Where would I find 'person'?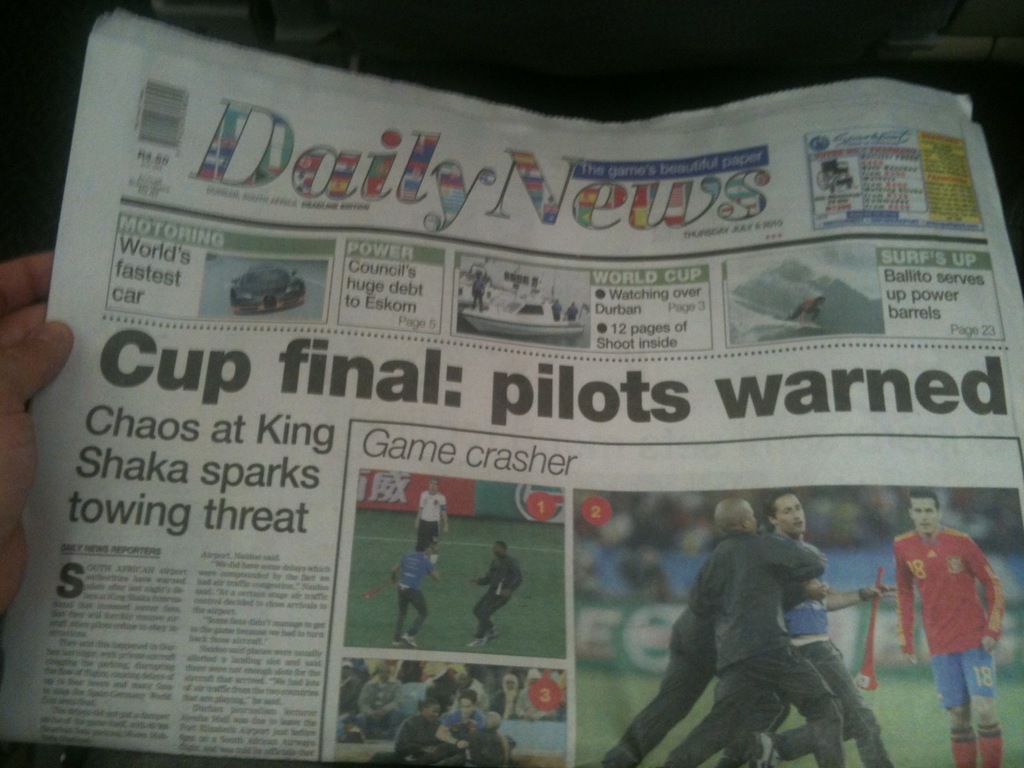
At box=[390, 542, 448, 650].
